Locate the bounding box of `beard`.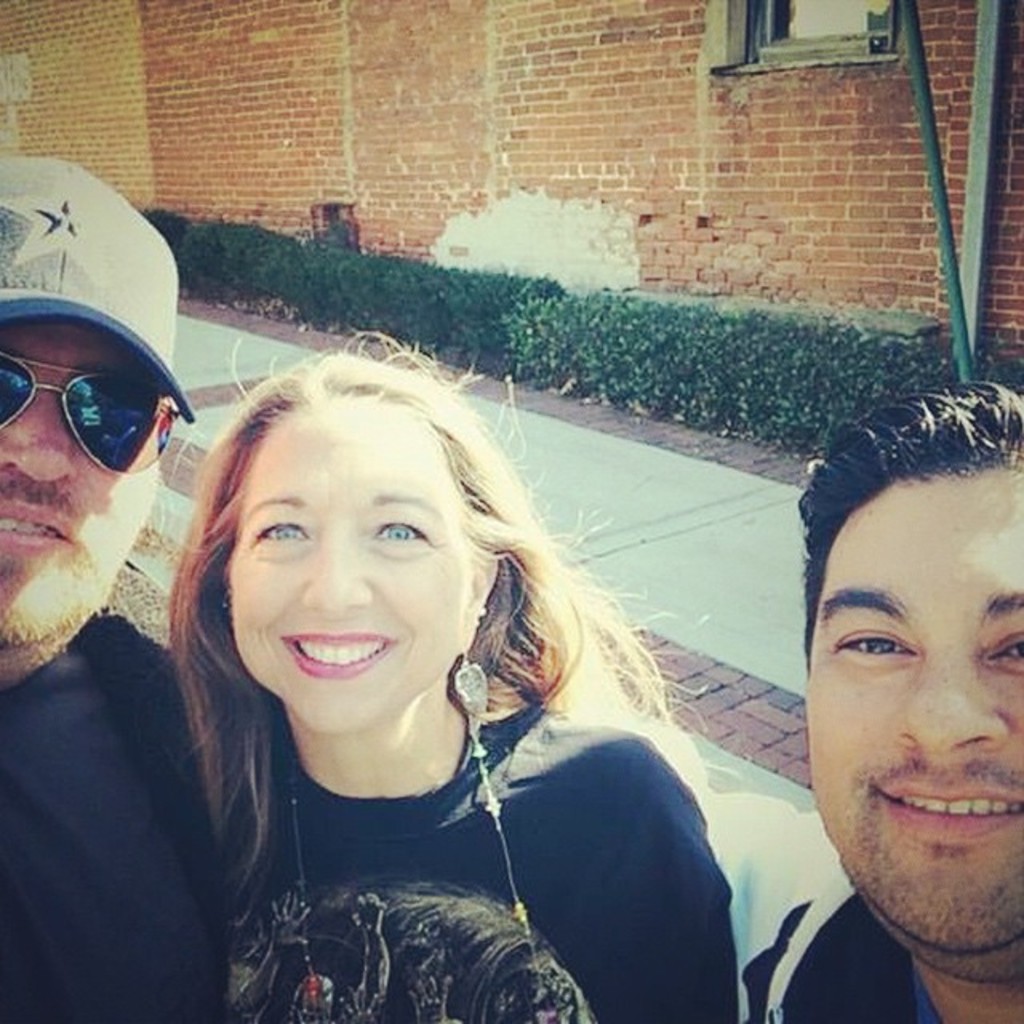
Bounding box: x1=834, y1=770, x2=1022, y2=970.
